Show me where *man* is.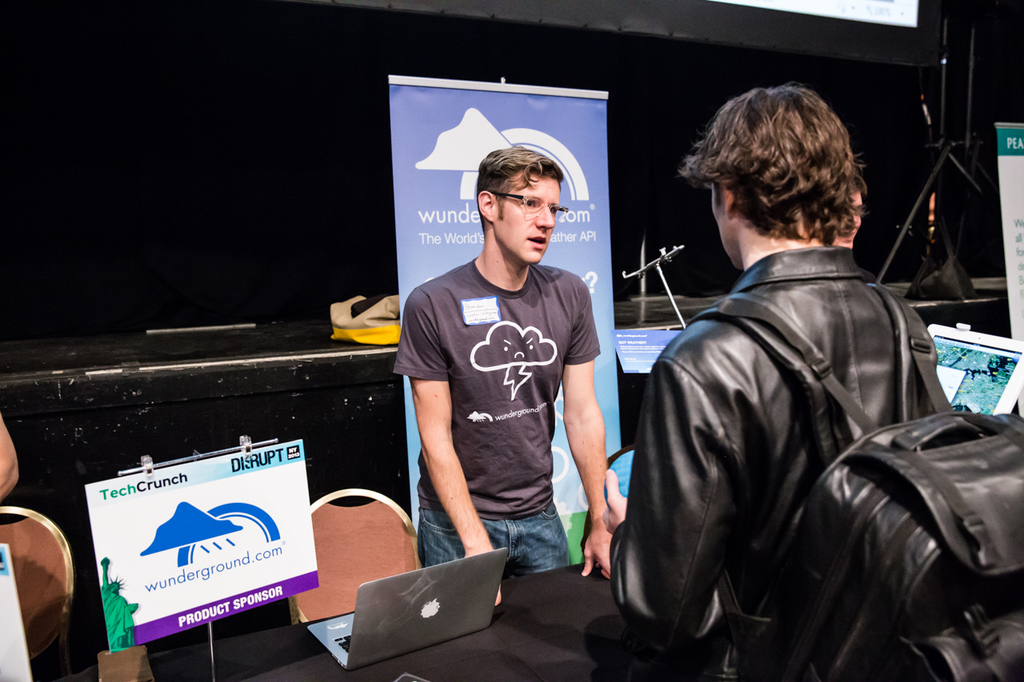
*man* is at [x1=404, y1=136, x2=612, y2=586].
